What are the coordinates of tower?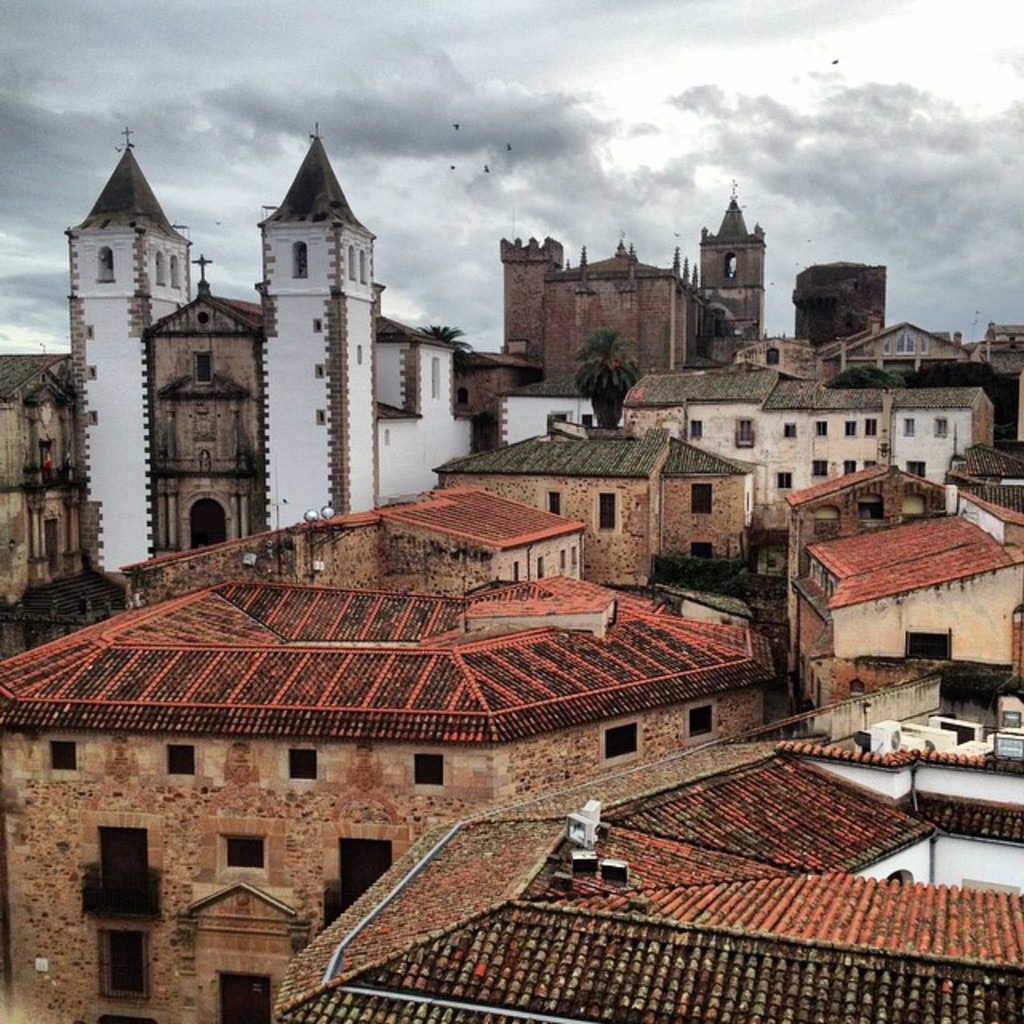
bbox=(499, 232, 568, 358).
